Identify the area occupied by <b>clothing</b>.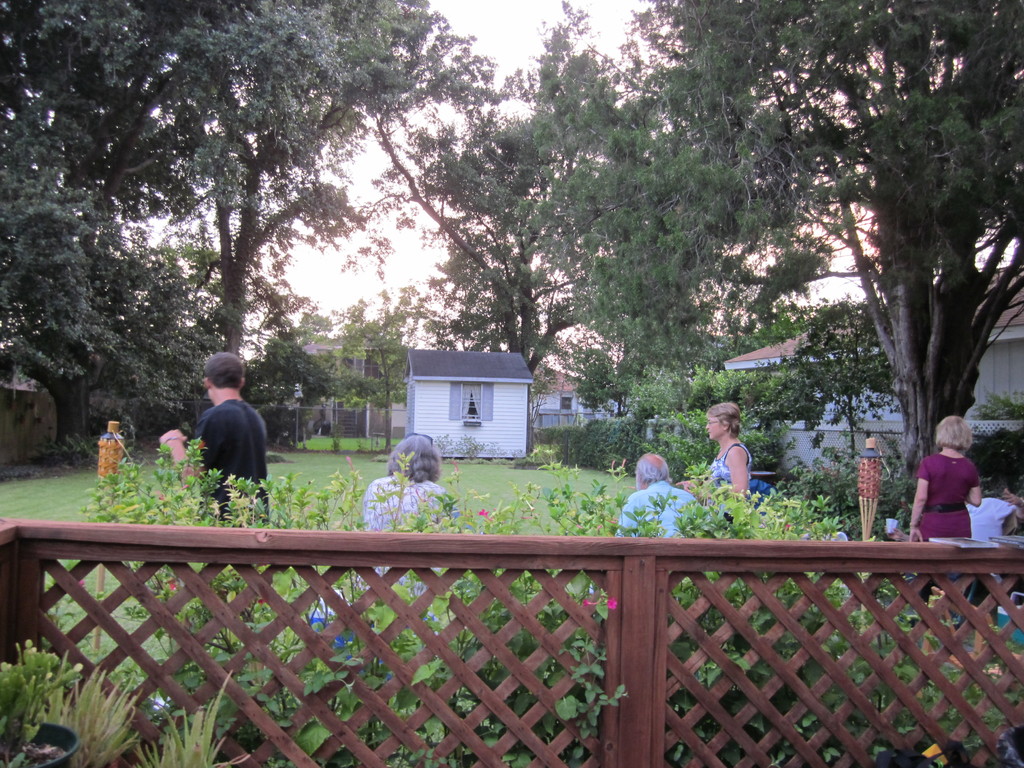
Area: <region>614, 485, 708, 548</region>.
